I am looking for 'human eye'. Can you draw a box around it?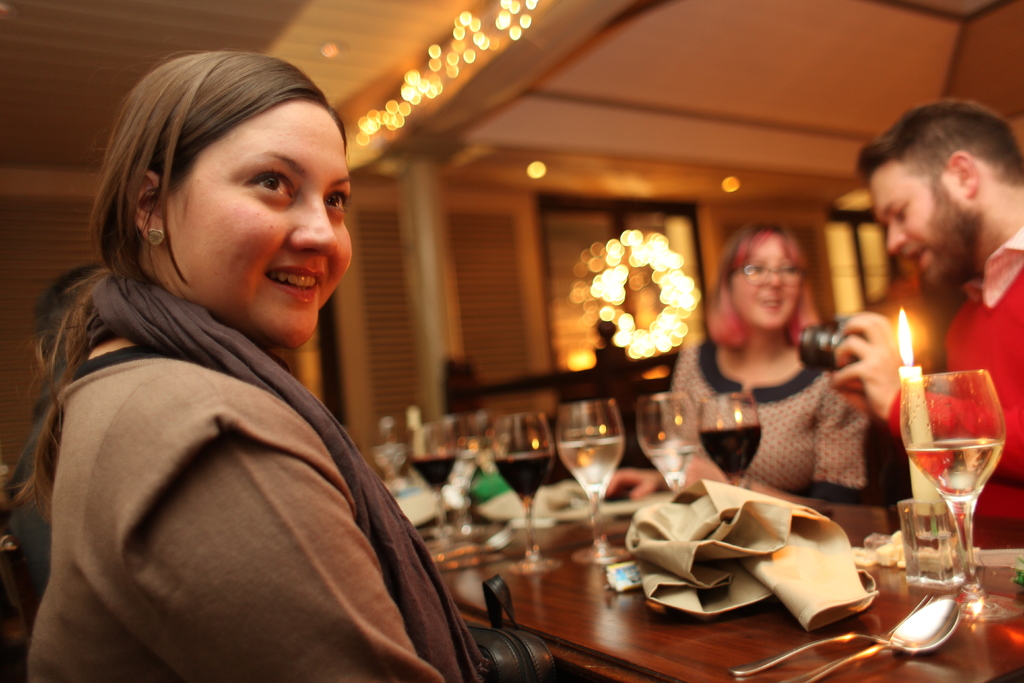
Sure, the bounding box is select_region(244, 170, 289, 200).
